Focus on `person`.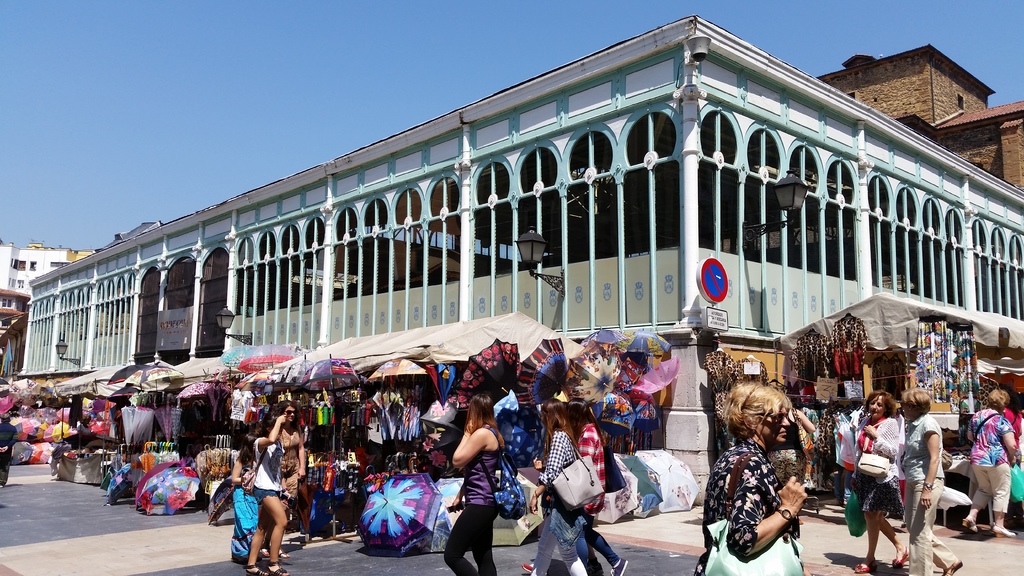
Focused at Rect(533, 396, 629, 575).
